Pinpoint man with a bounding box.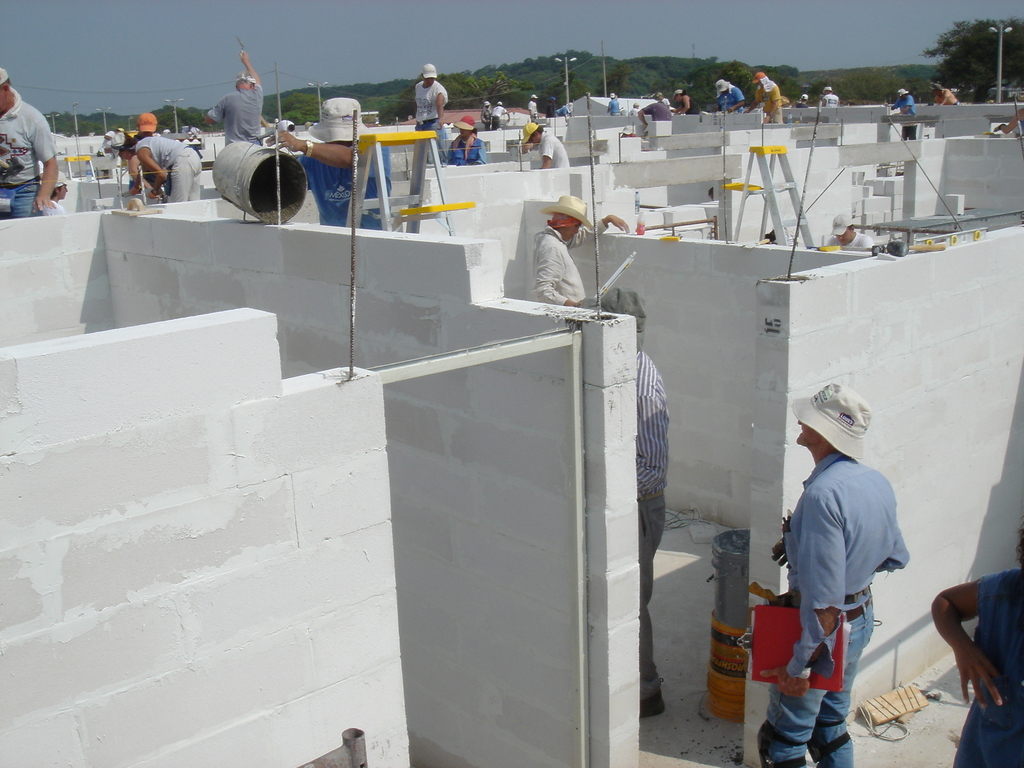
444,117,486,175.
